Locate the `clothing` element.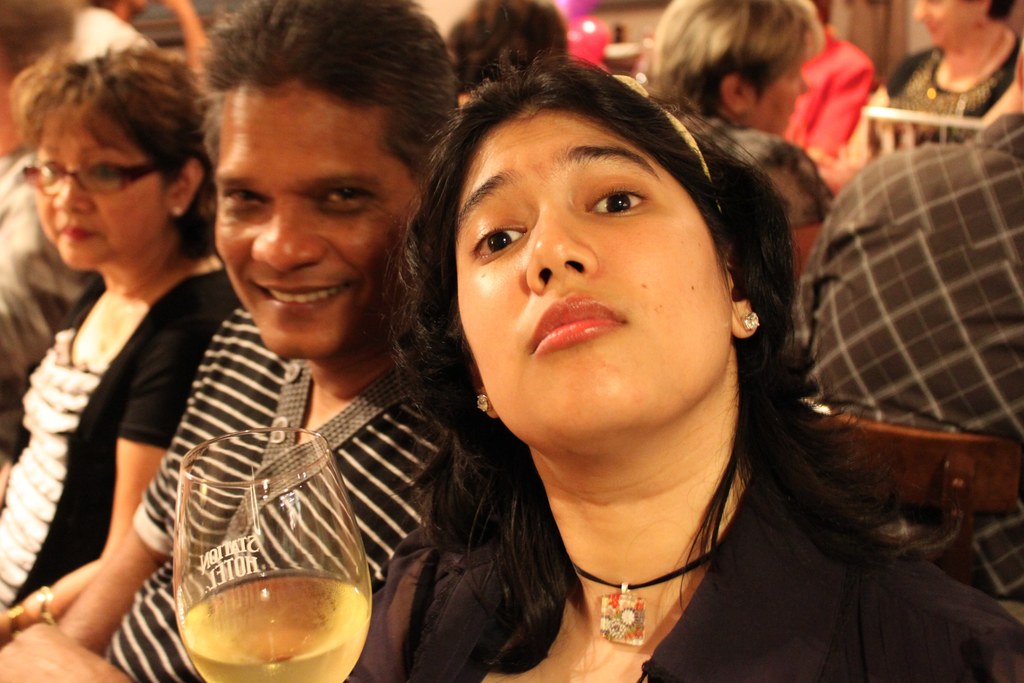
Element bbox: rect(783, 22, 876, 162).
